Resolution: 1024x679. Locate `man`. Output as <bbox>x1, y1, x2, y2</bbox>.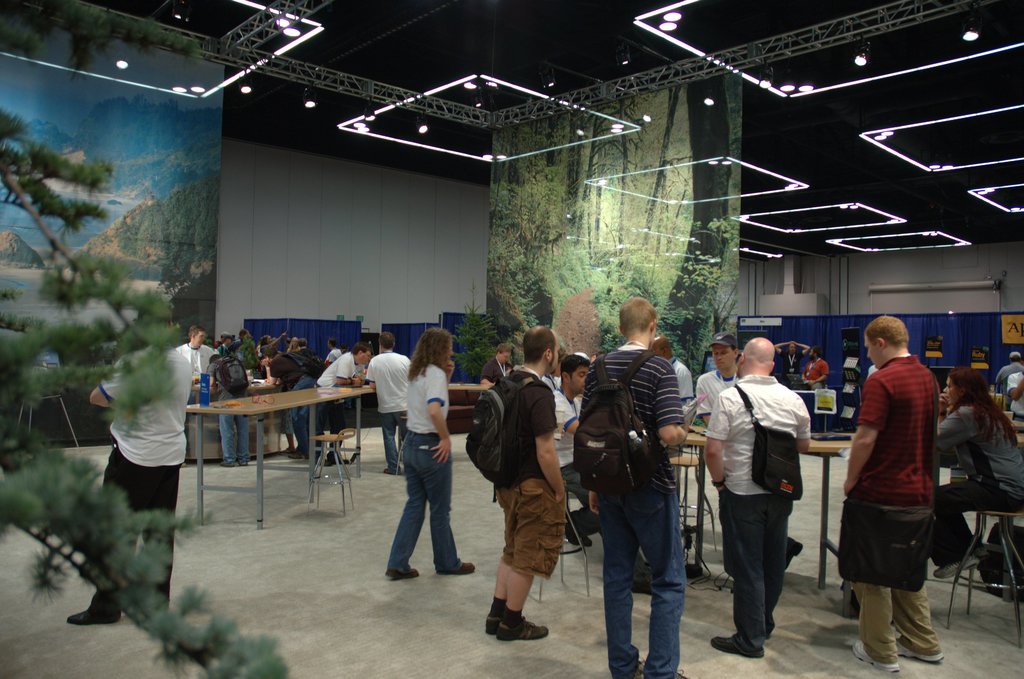
<bbox>172, 326, 214, 380</bbox>.
